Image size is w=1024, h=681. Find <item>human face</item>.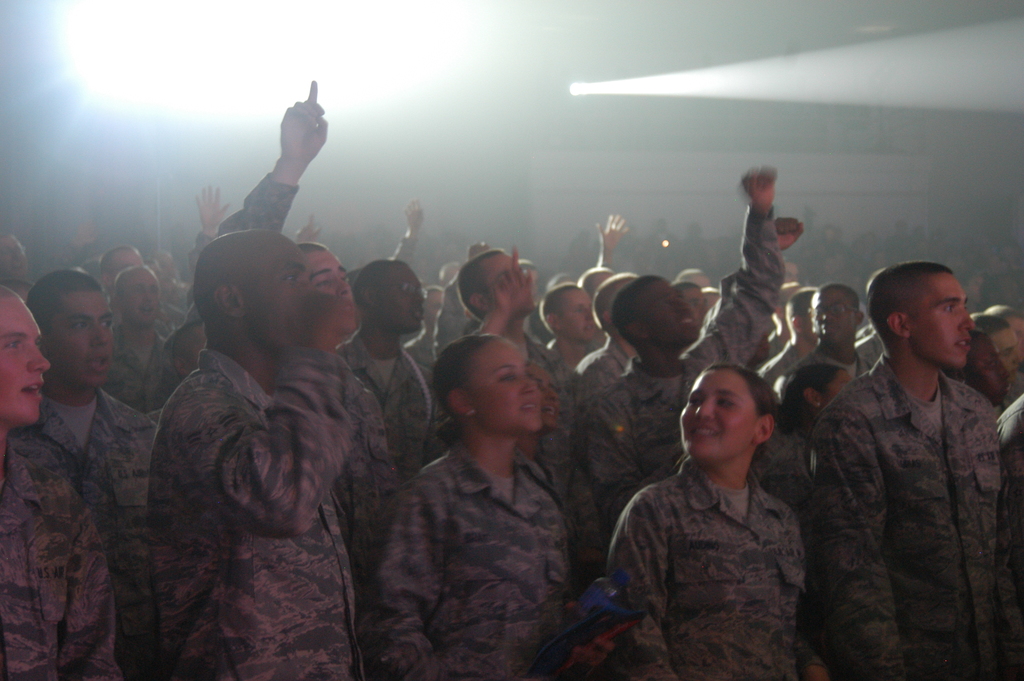
x1=552 y1=283 x2=601 y2=347.
